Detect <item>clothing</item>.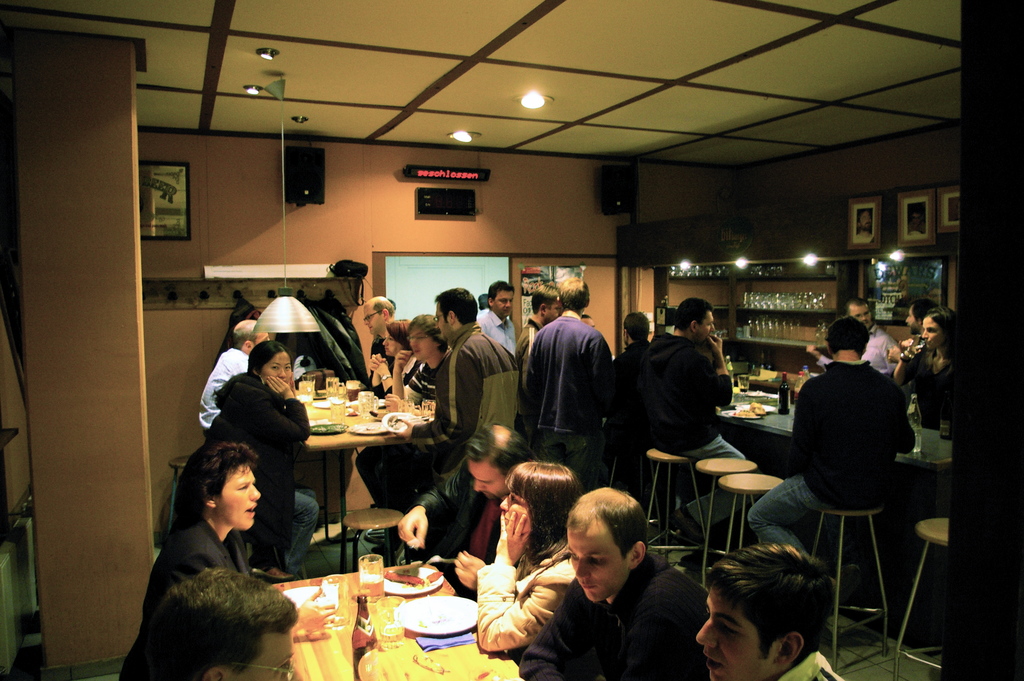
Detected at pyautogui.locateOnScreen(686, 434, 748, 528).
